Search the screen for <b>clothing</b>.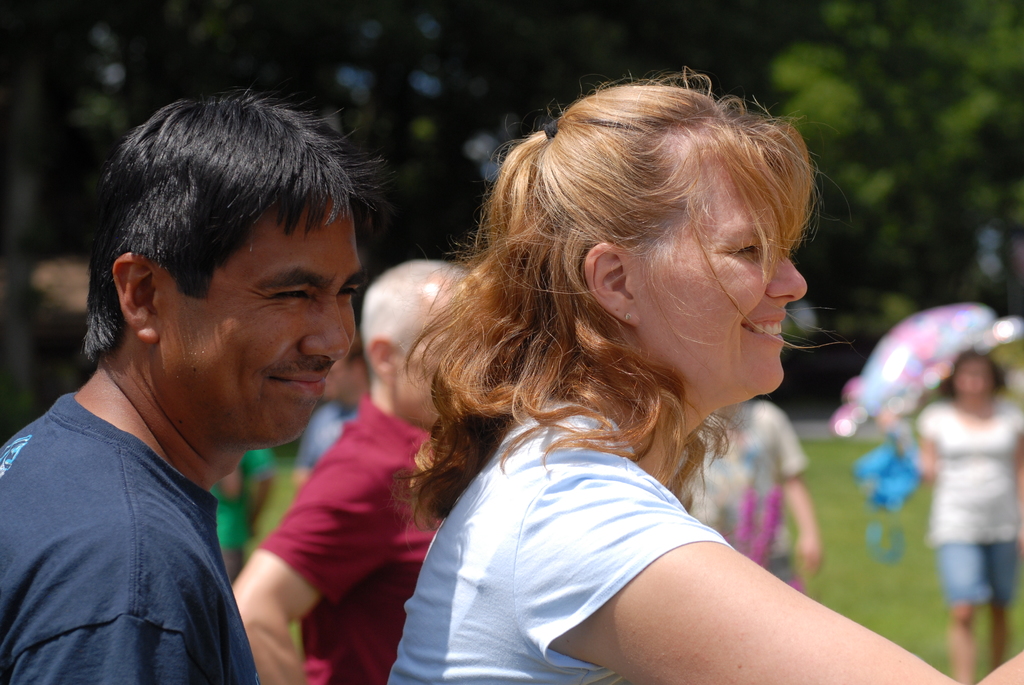
Found at bbox=[250, 393, 473, 684].
